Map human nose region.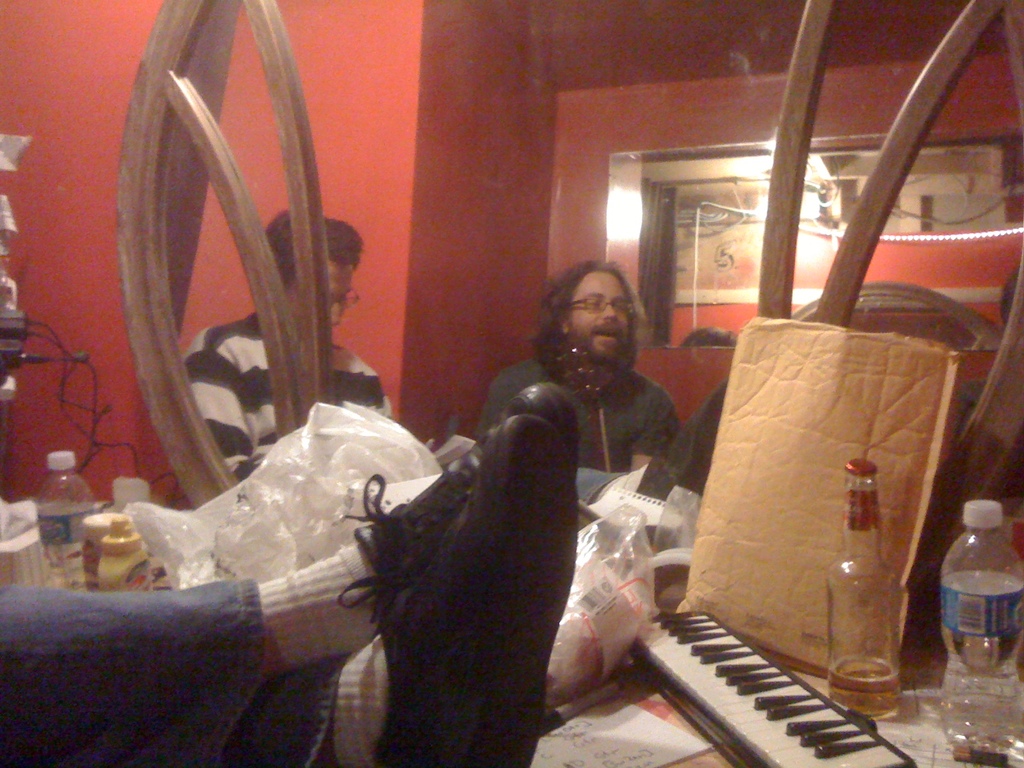
Mapped to [x1=333, y1=303, x2=340, y2=323].
